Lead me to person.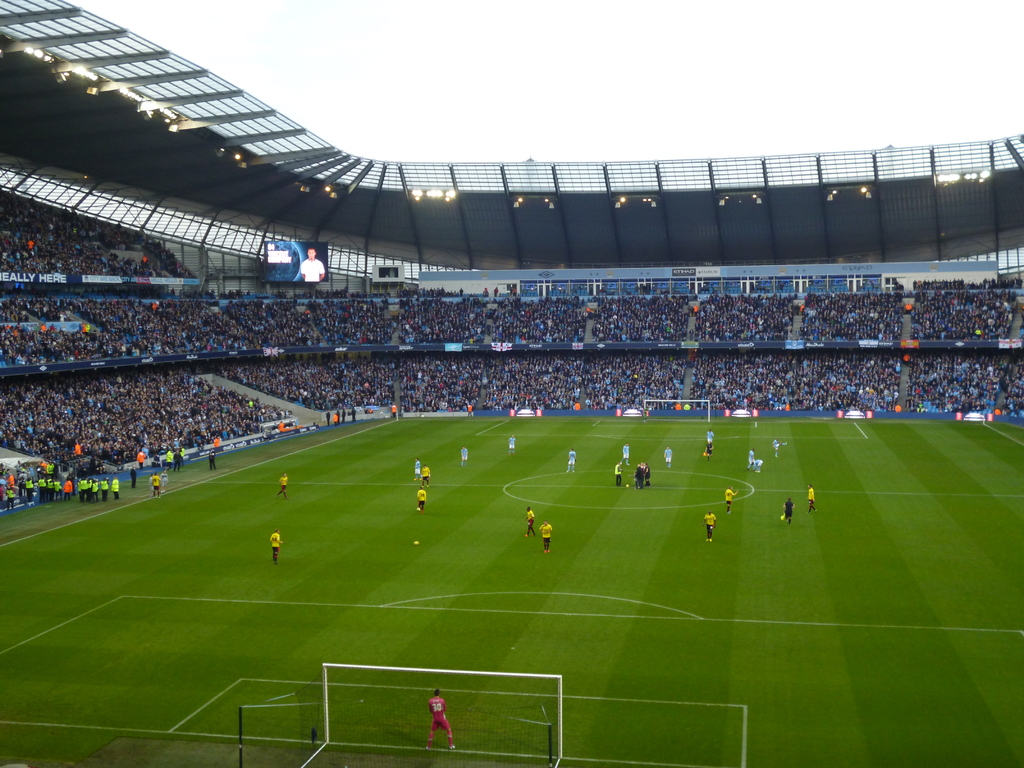
Lead to [left=566, top=449, right=577, bottom=473].
